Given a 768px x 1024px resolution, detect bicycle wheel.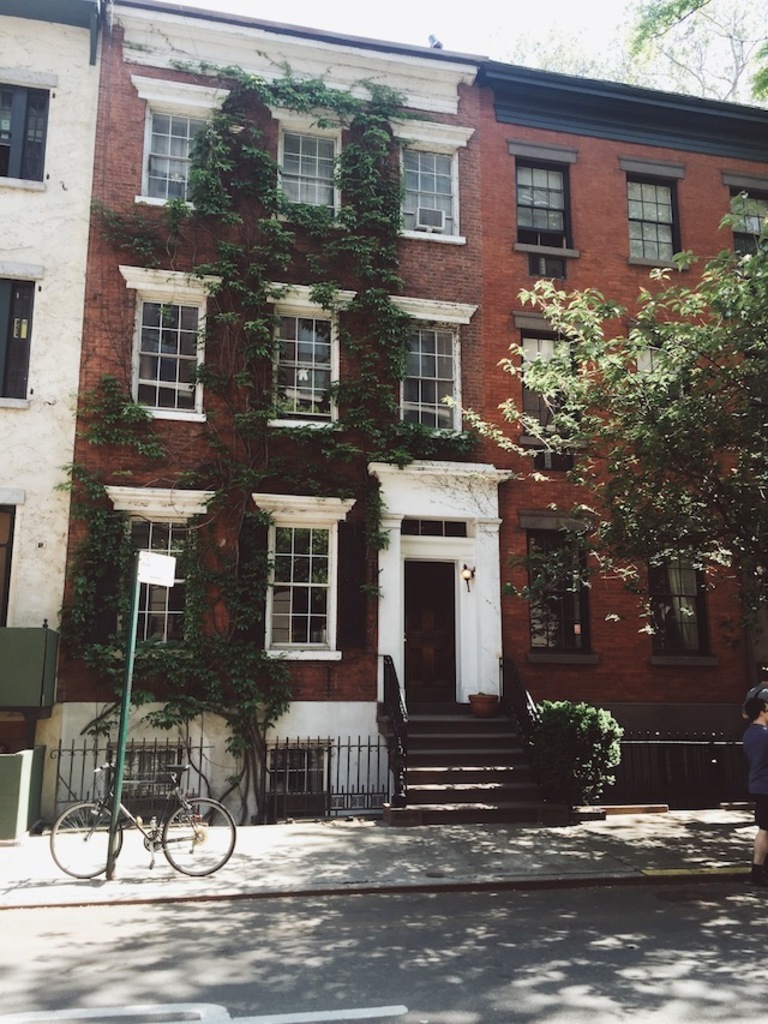
l=162, t=794, r=236, b=879.
